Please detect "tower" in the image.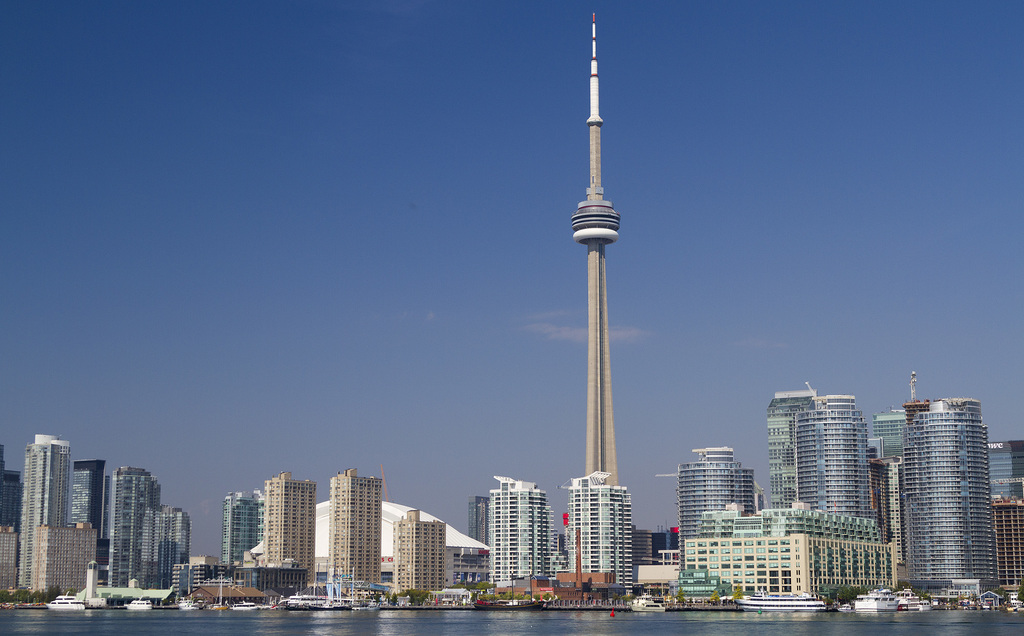
[465, 489, 490, 541].
